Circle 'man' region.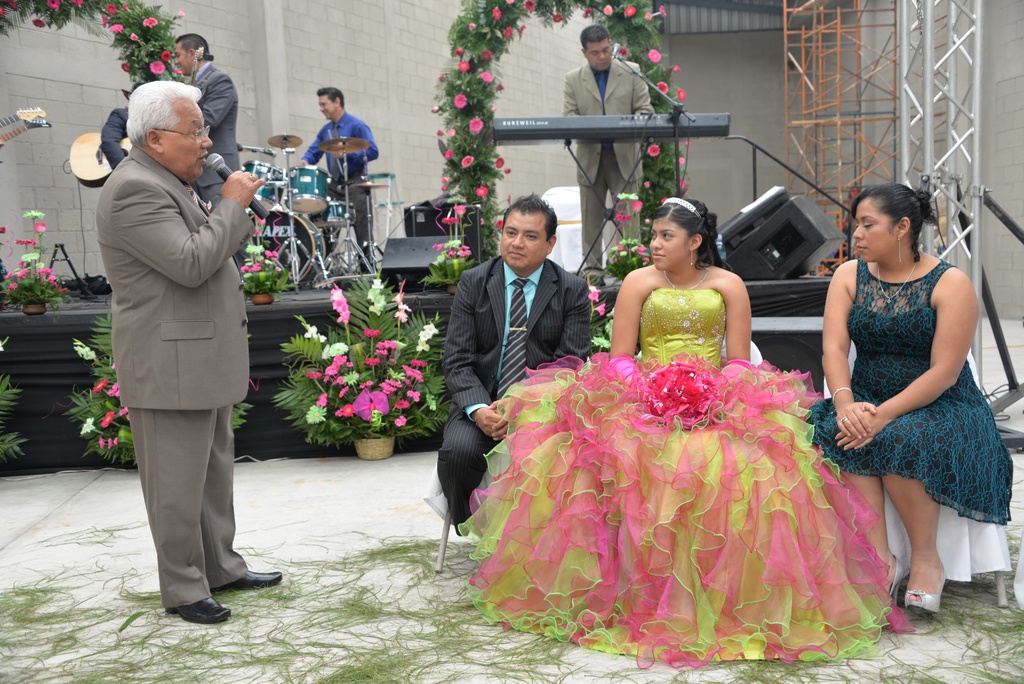
Region: bbox(436, 202, 596, 540).
